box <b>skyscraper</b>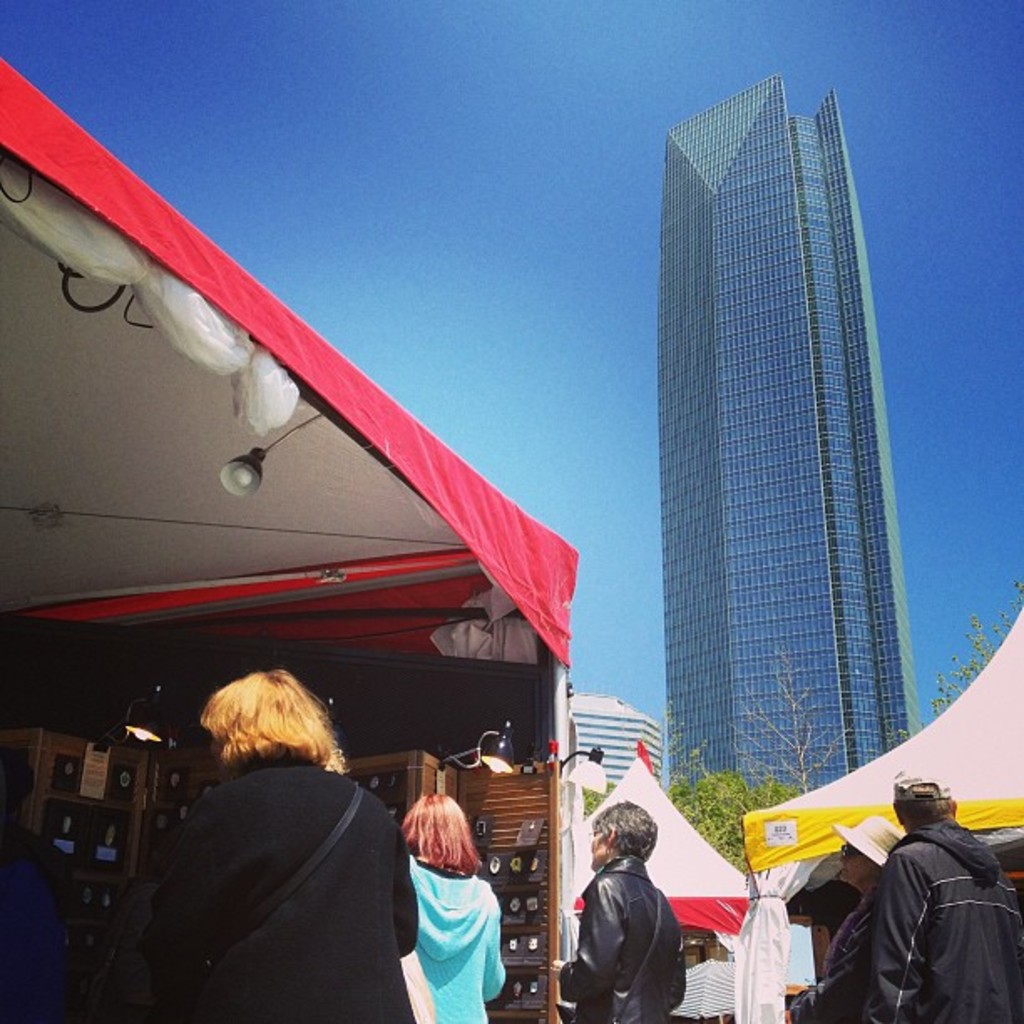
box=[621, 79, 952, 848]
